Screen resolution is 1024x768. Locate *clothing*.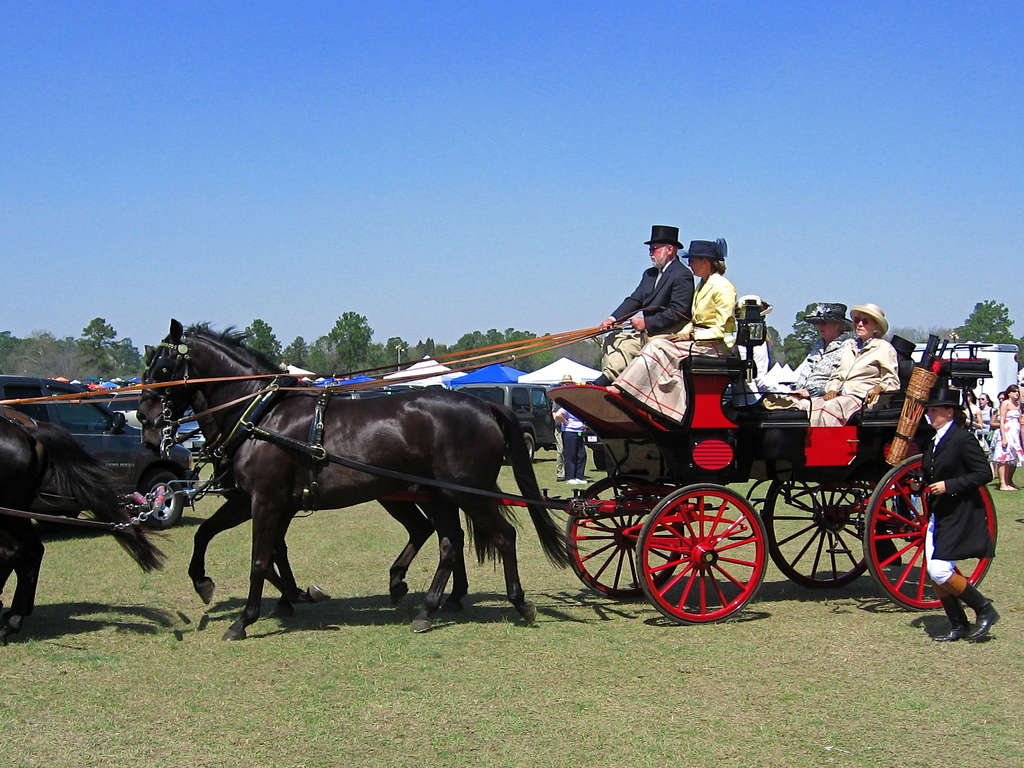
x1=618 y1=244 x2=718 y2=351.
